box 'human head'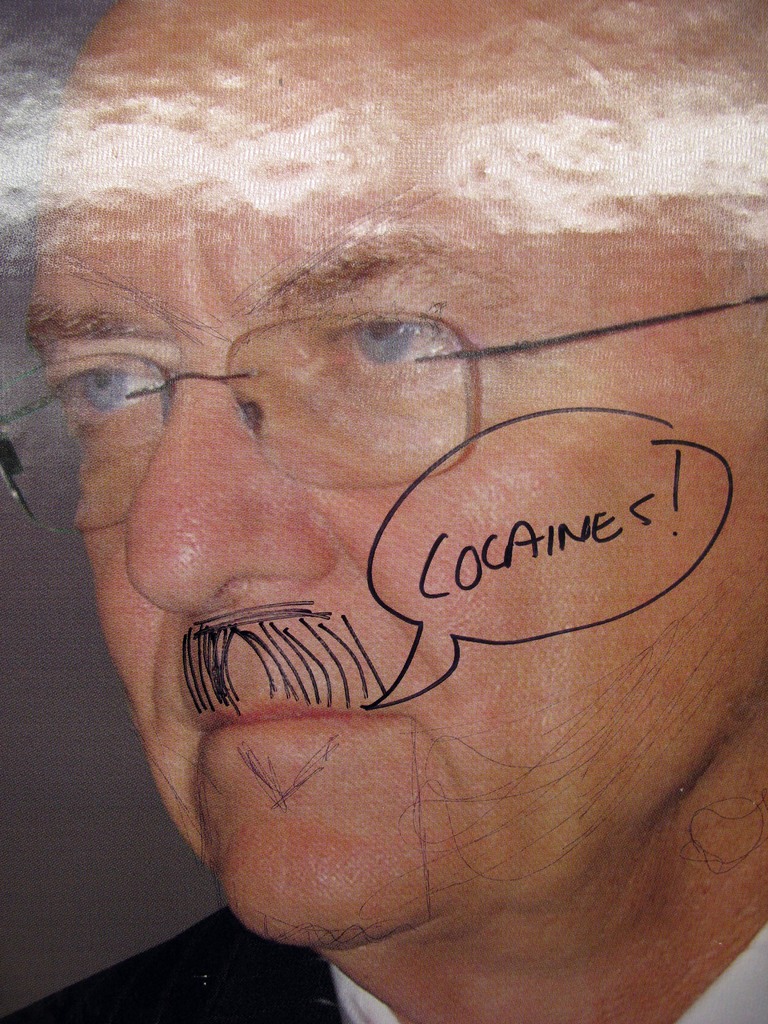
left=26, top=0, right=767, bottom=950
